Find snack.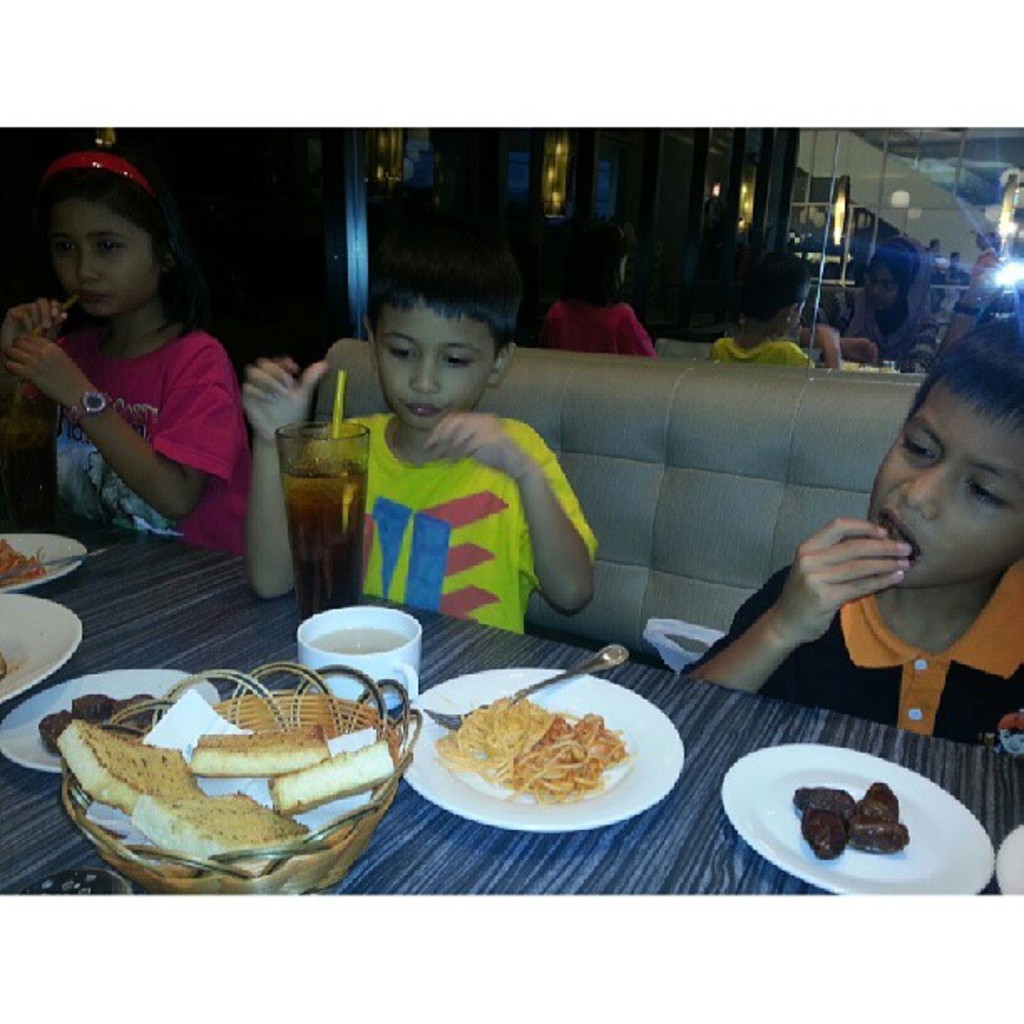
x1=847 y1=817 x2=909 y2=850.
